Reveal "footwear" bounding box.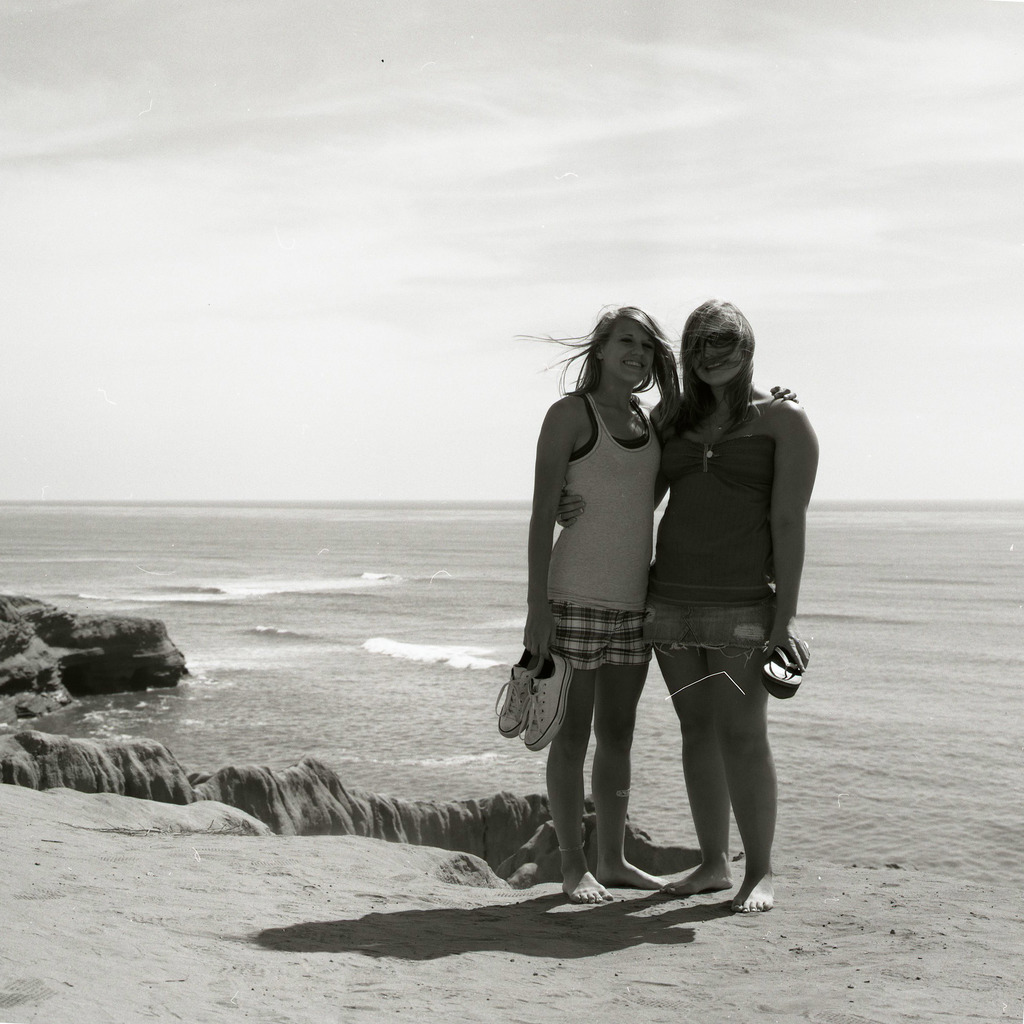
Revealed: bbox(520, 650, 574, 753).
